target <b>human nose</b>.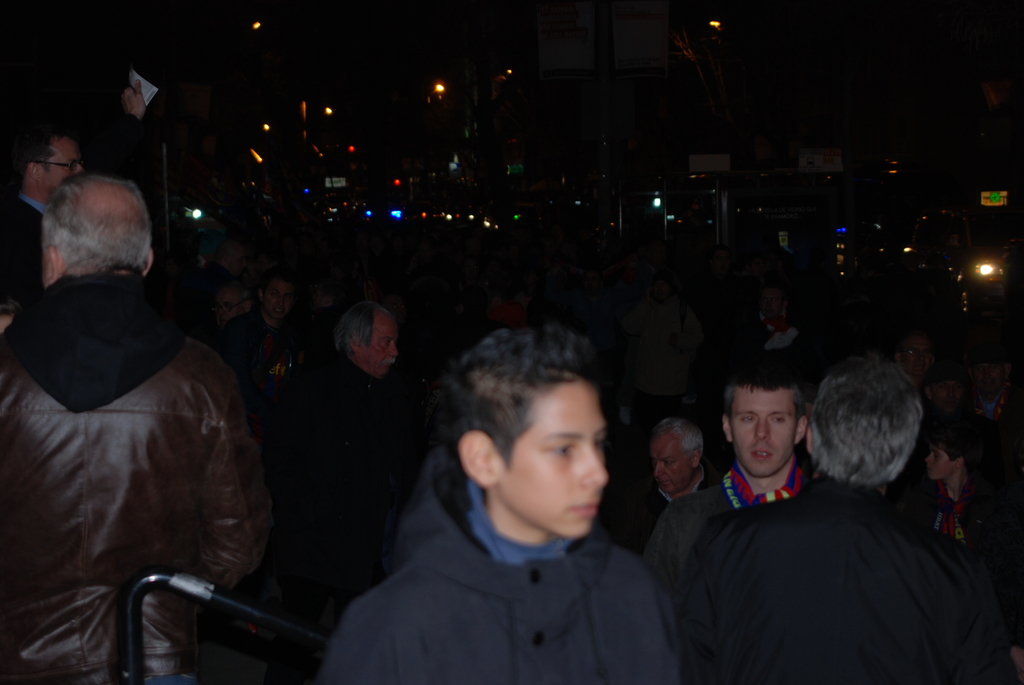
Target region: l=652, t=463, r=662, b=480.
